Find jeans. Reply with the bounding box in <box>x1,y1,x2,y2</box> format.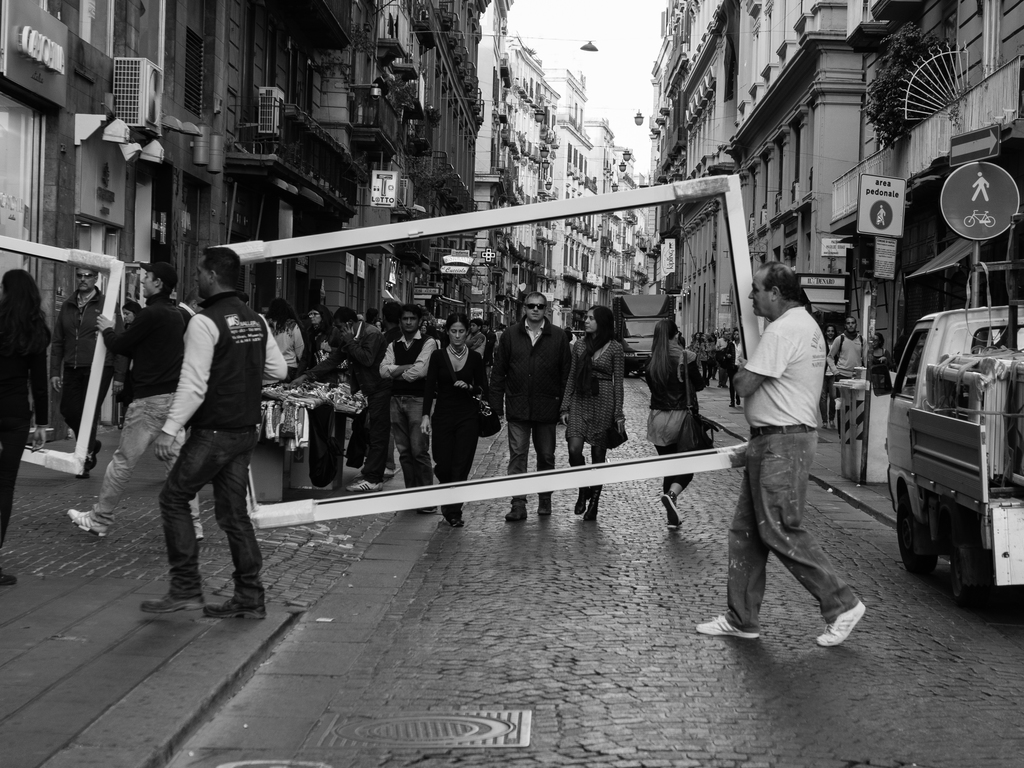
<box>58,361,113,449</box>.
